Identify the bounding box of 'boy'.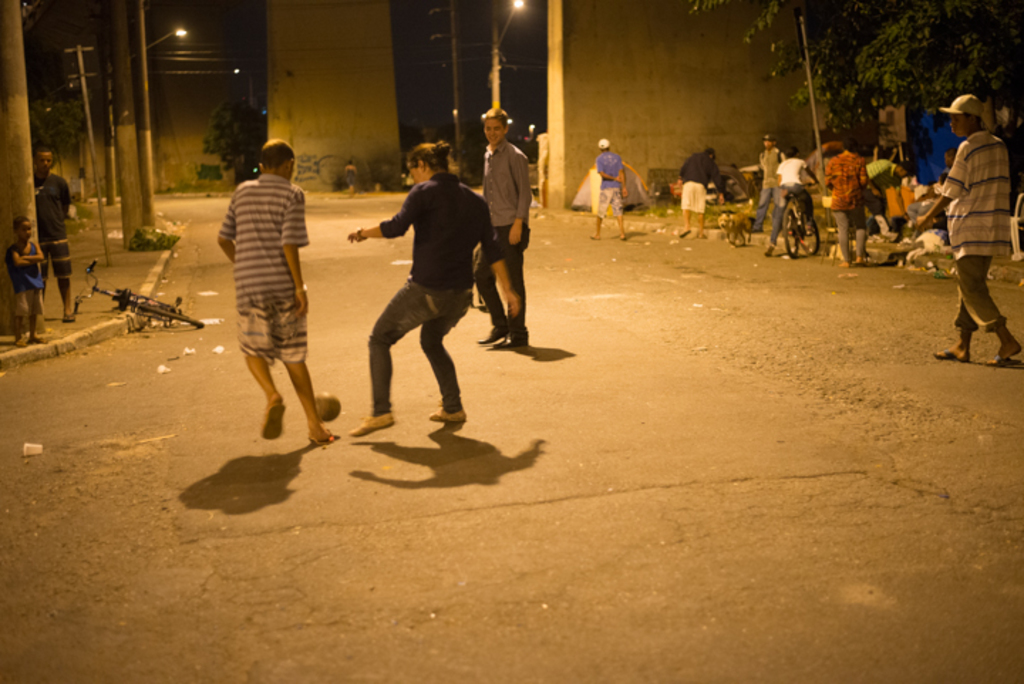
<box>6,216,46,343</box>.
